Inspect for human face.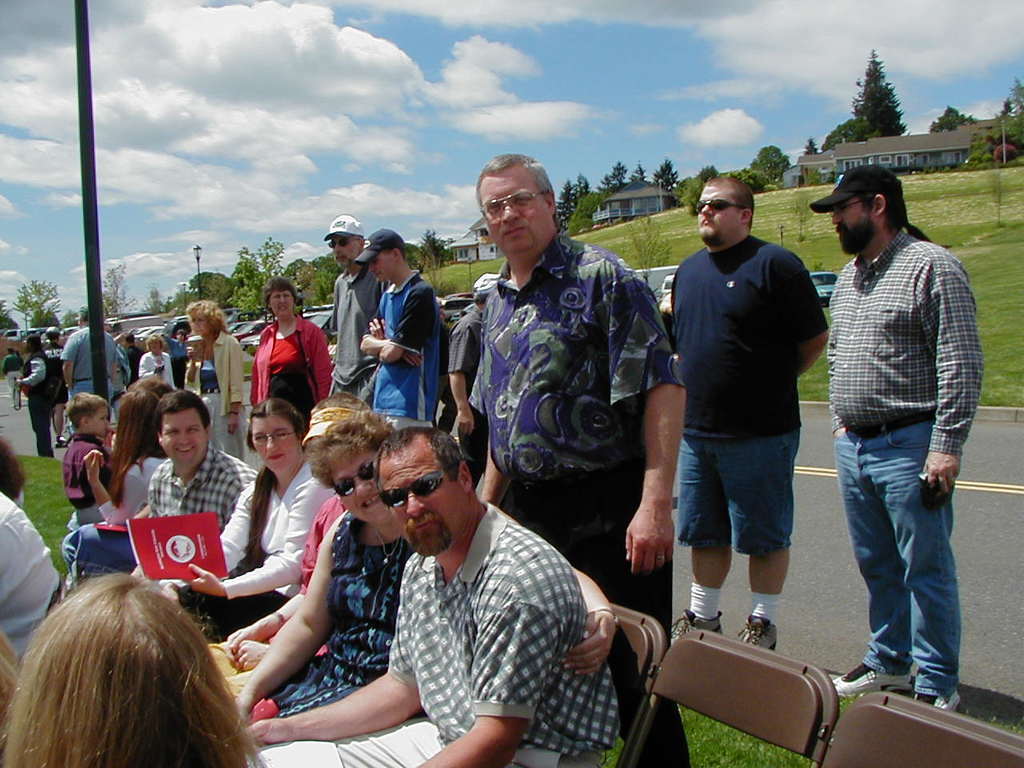
Inspection: (x1=86, y1=402, x2=110, y2=432).
